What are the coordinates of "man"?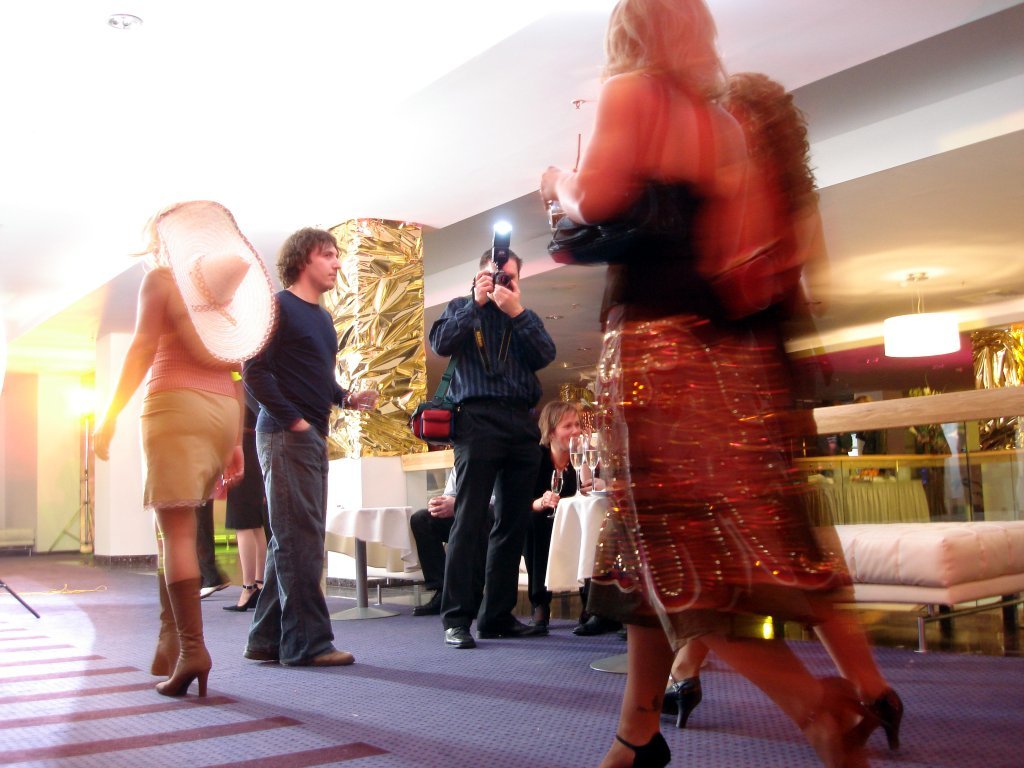
box=[403, 455, 504, 622].
